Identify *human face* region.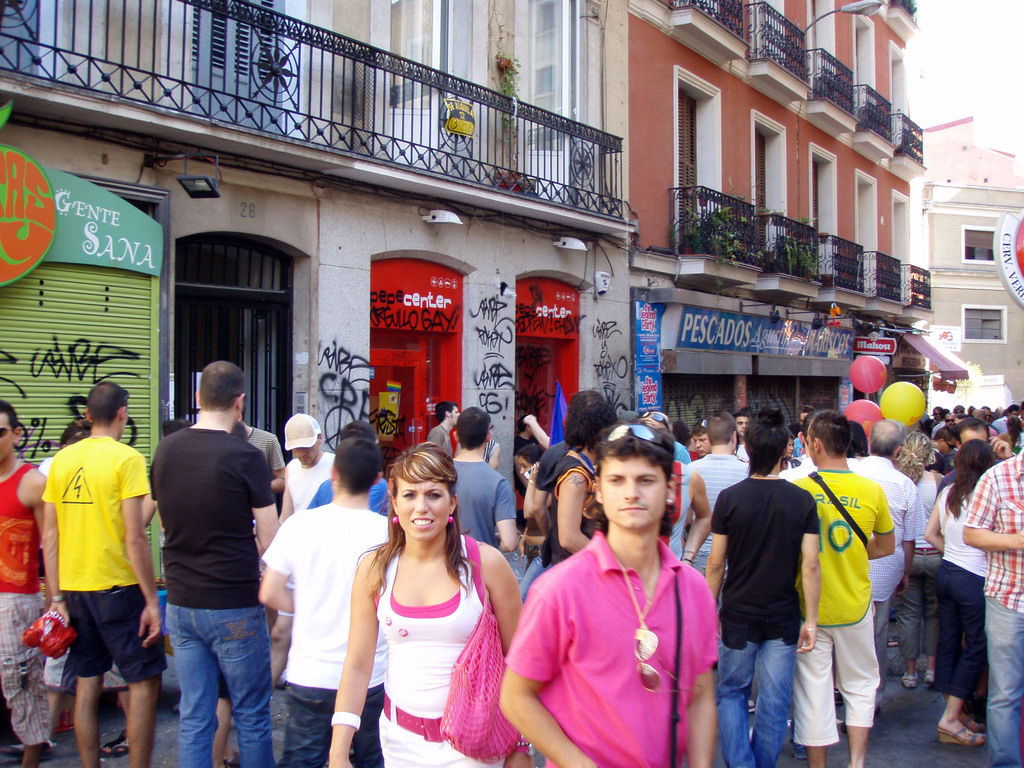
Region: [594, 450, 672, 531].
